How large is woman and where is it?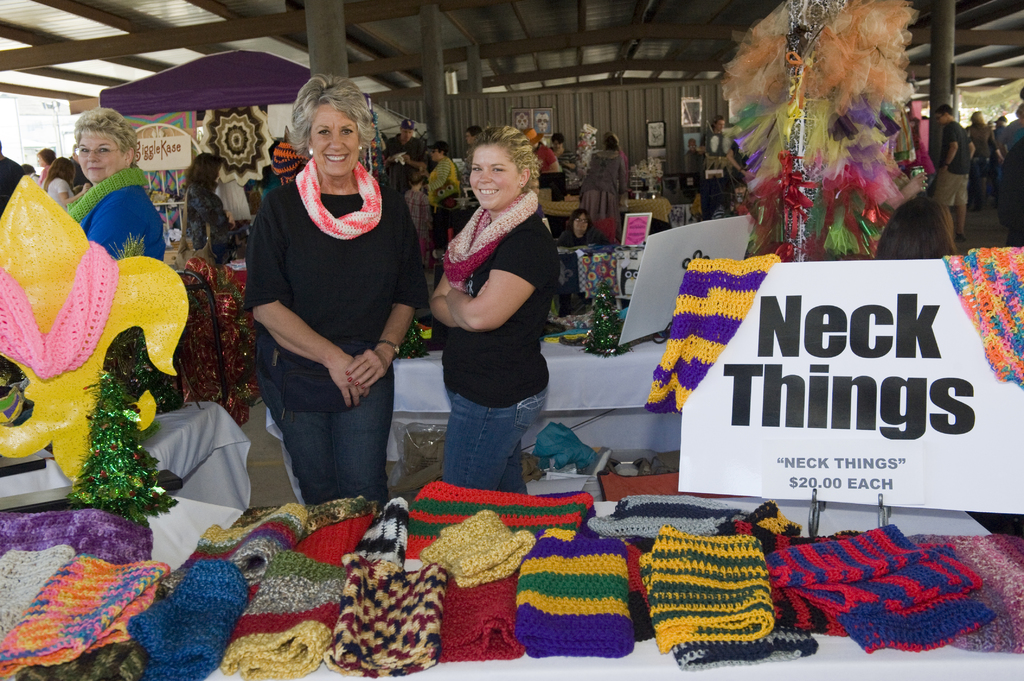
Bounding box: Rect(240, 74, 433, 513).
